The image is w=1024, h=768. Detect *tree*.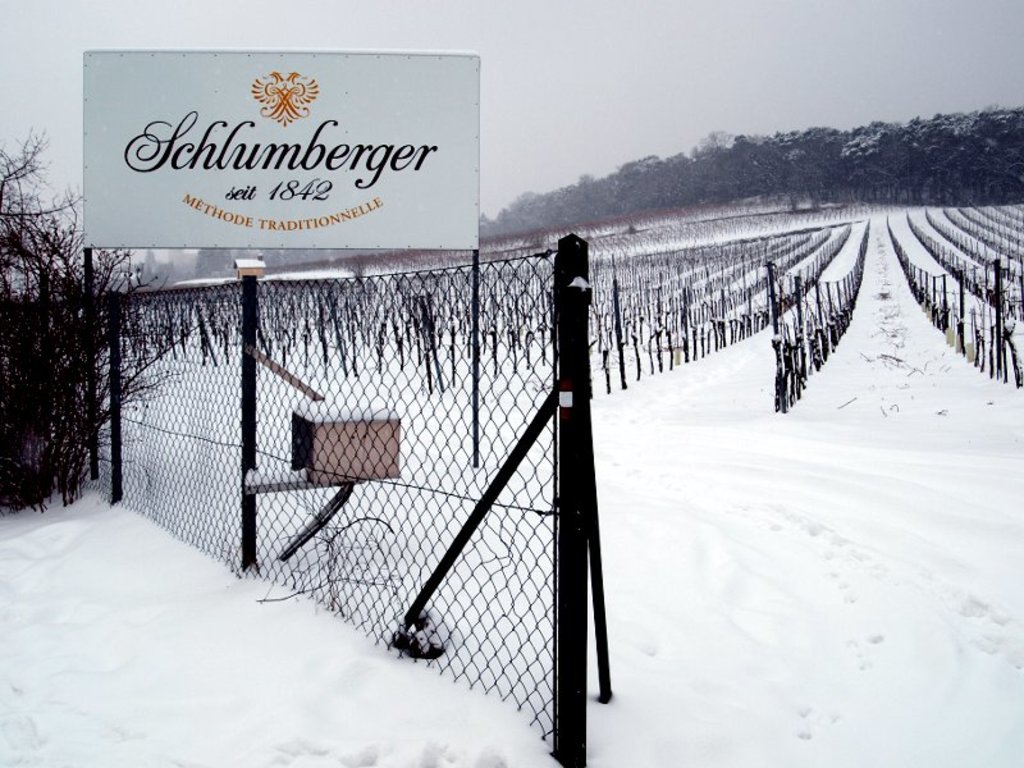
Detection: box(12, 165, 127, 530).
